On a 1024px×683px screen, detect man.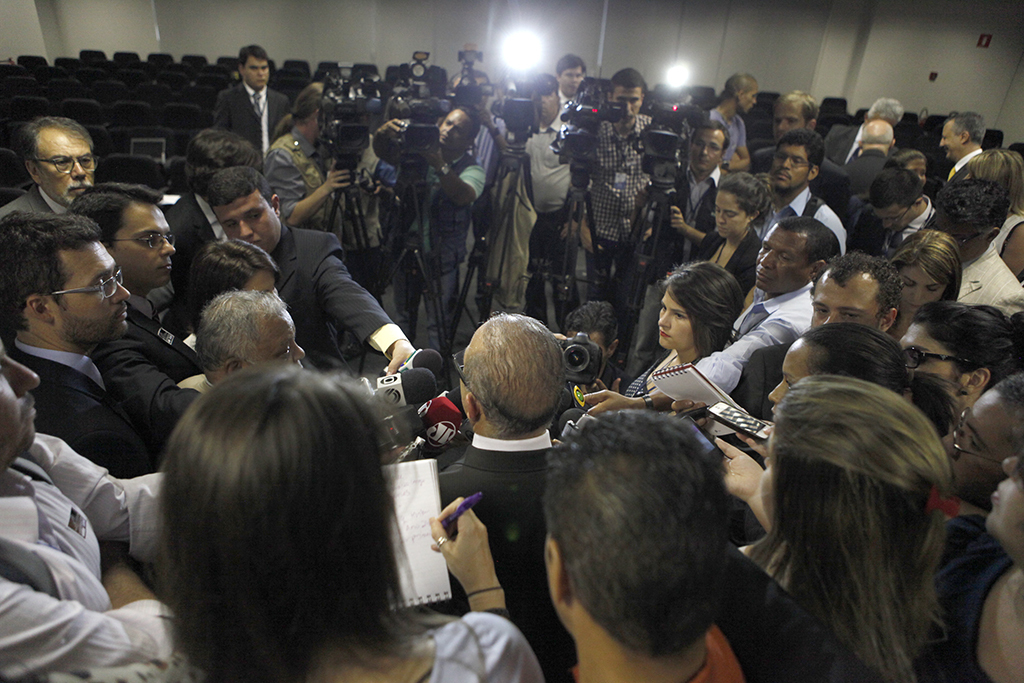
crop(209, 159, 420, 376).
